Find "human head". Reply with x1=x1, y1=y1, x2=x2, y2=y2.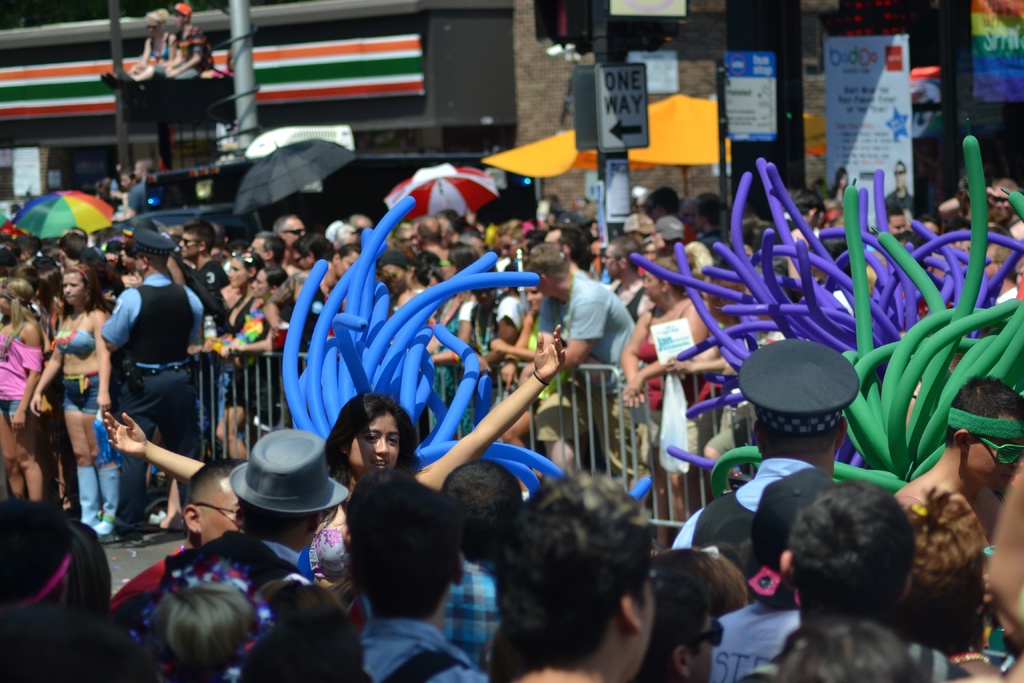
x1=387, y1=222, x2=418, y2=253.
